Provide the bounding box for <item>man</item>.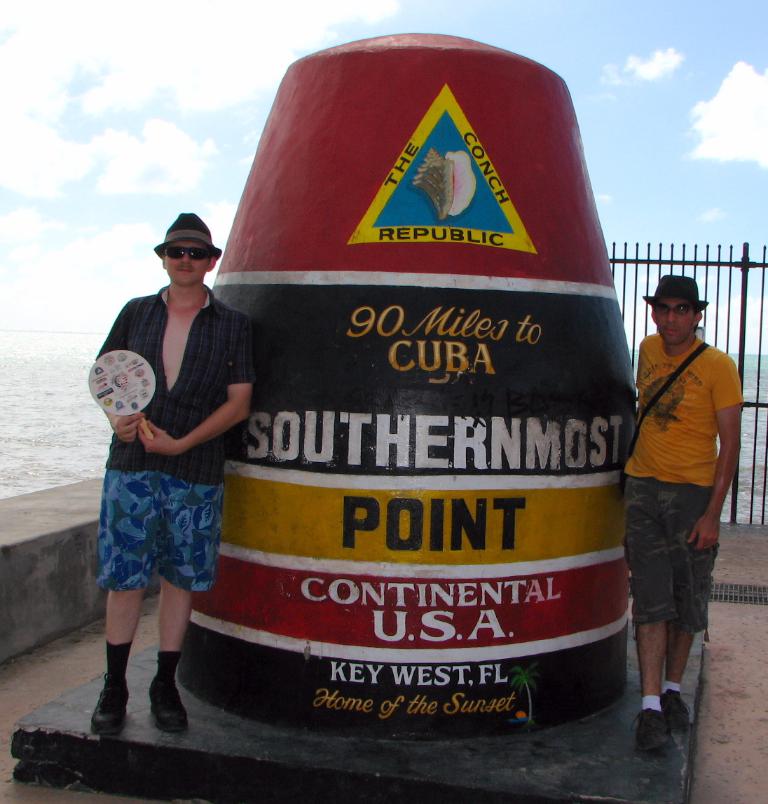
Rect(622, 260, 752, 716).
